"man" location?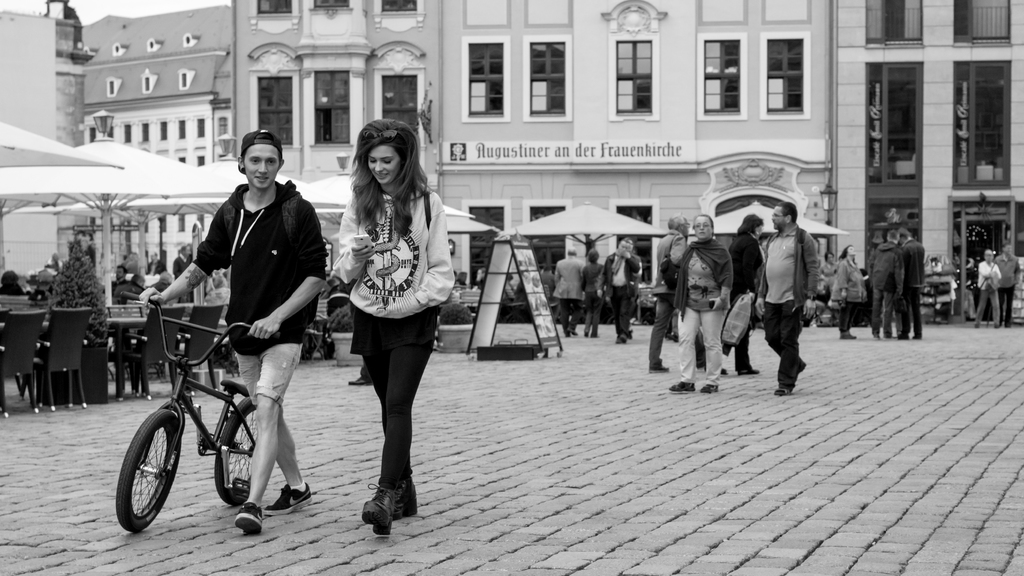
select_region(597, 241, 640, 344)
